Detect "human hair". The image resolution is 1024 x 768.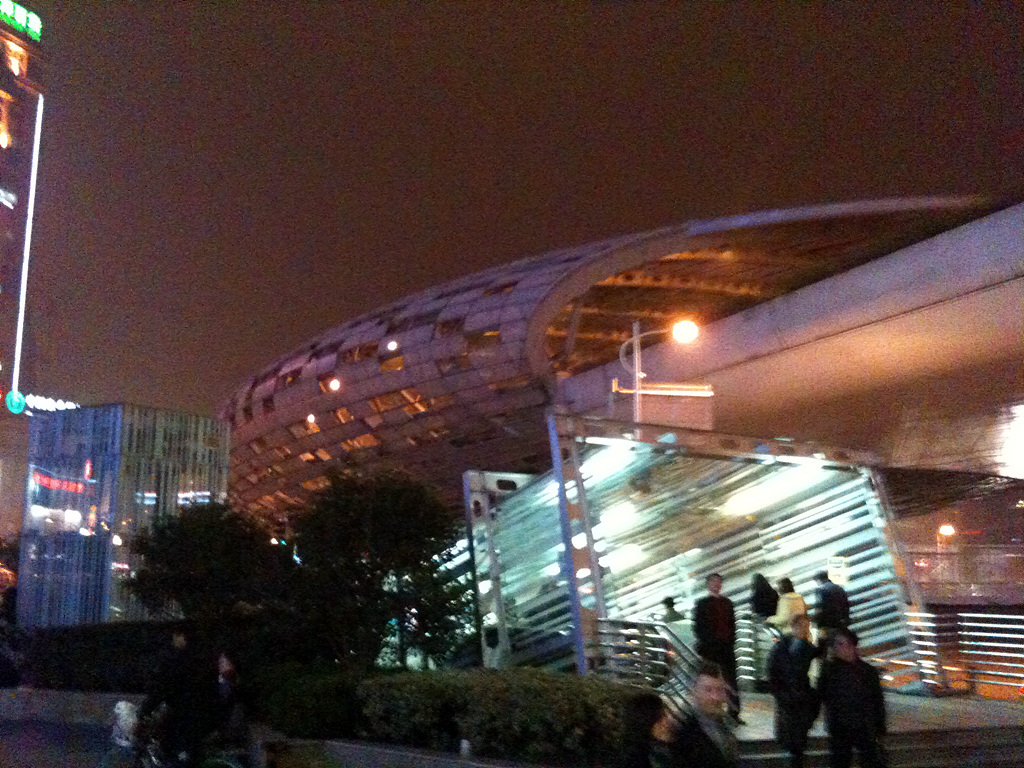
{"left": 708, "top": 571, "right": 722, "bottom": 577}.
